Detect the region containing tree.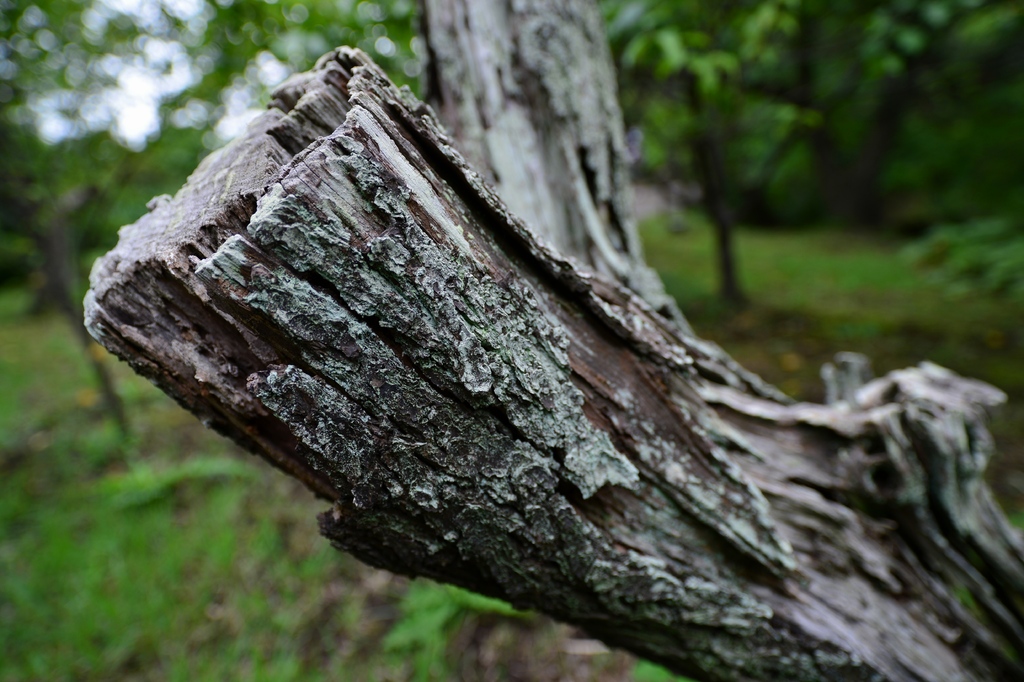
0/0/243/437.
